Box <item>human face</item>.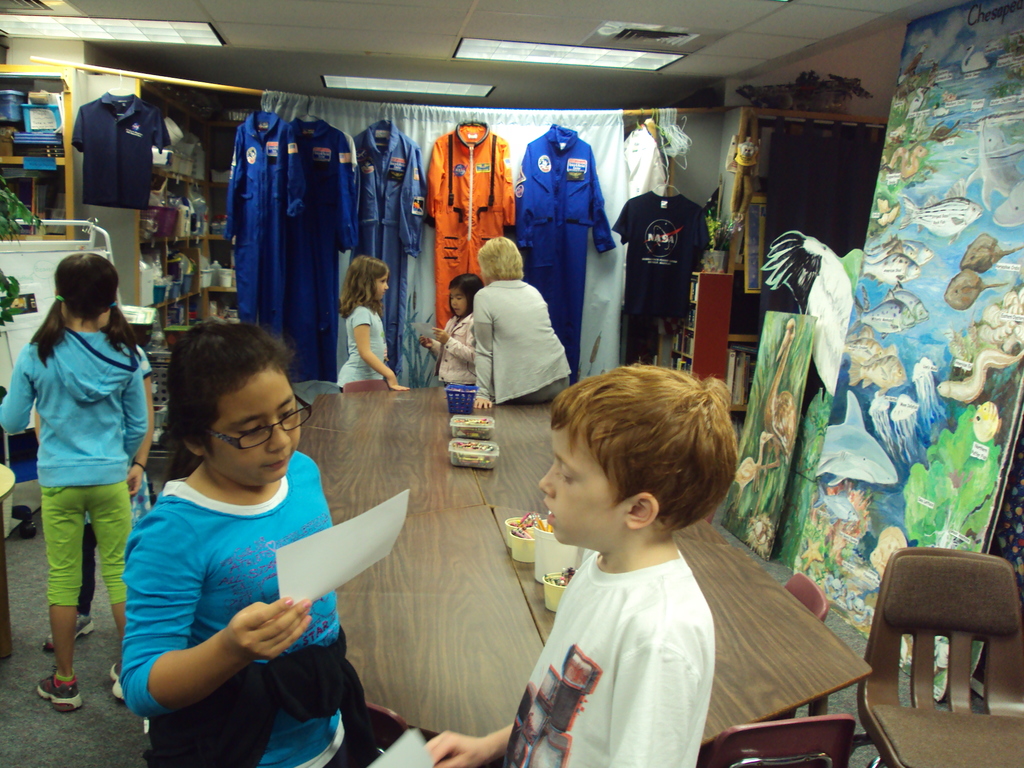
crop(376, 272, 388, 301).
